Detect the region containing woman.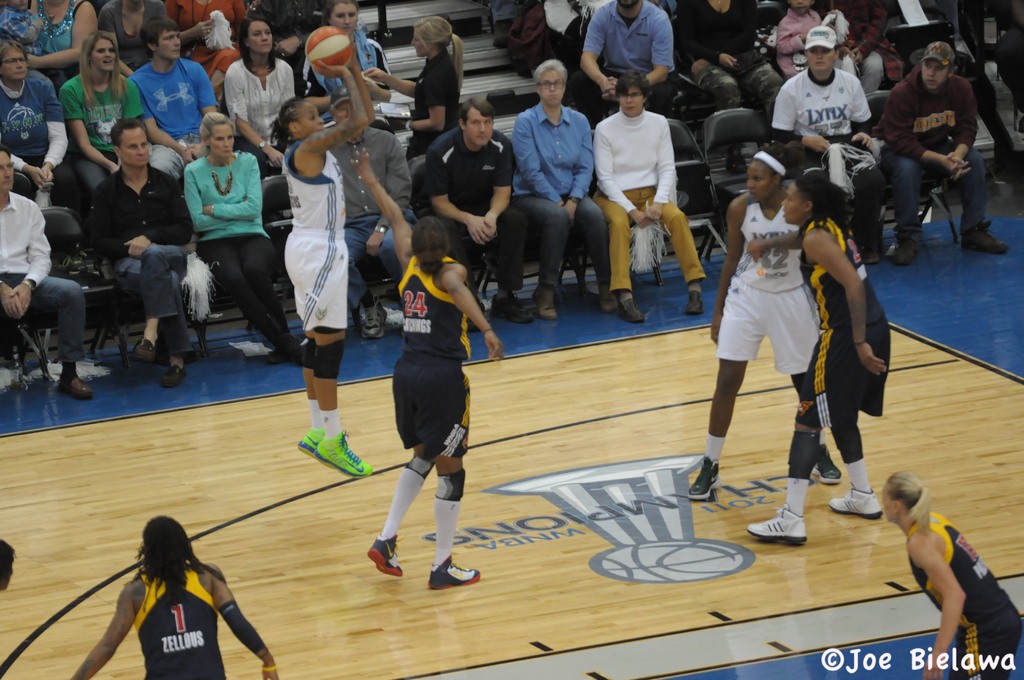
63:28:146:209.
